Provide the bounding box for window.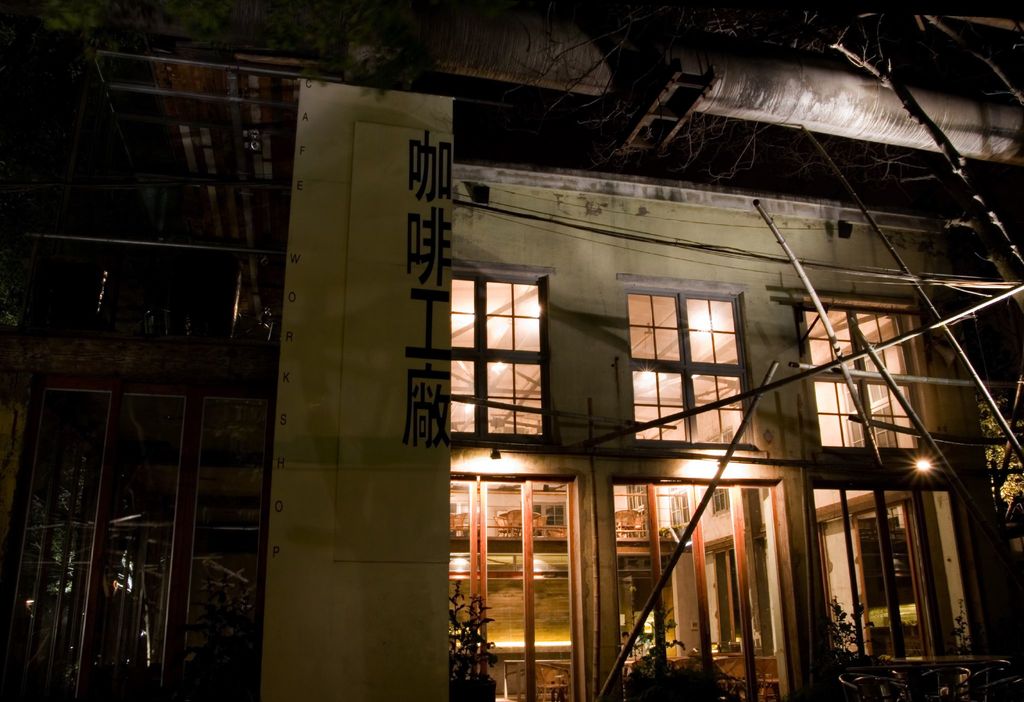
609,480,787,701.
